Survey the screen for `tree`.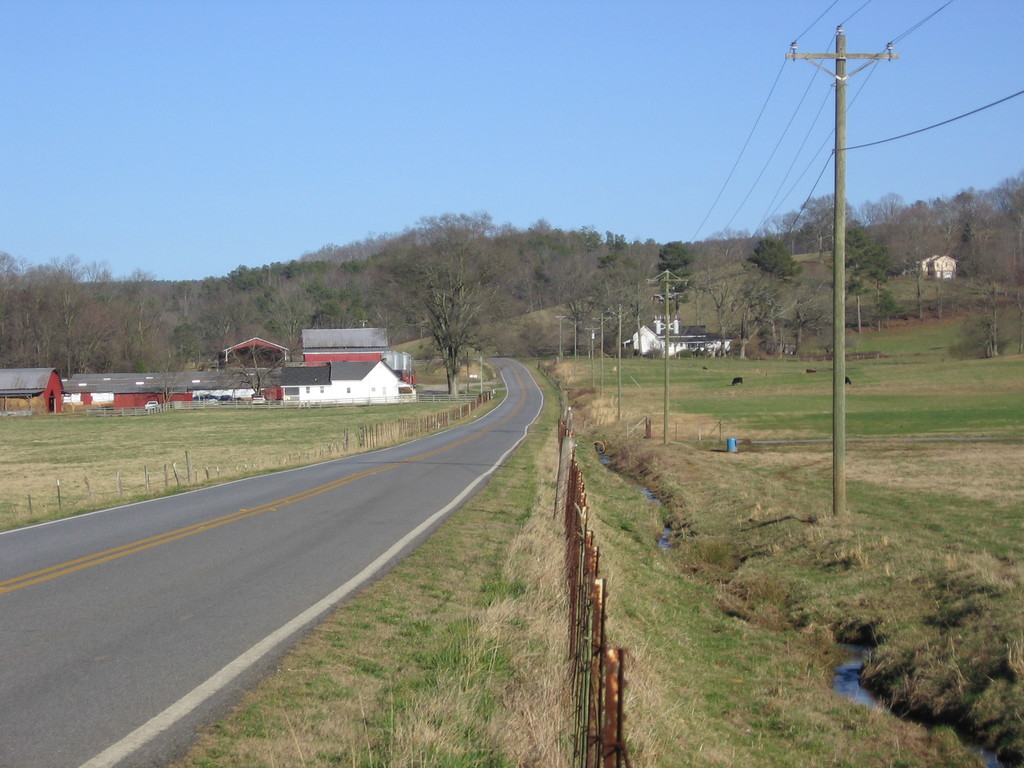
Survey found: [381,199,508,382].
